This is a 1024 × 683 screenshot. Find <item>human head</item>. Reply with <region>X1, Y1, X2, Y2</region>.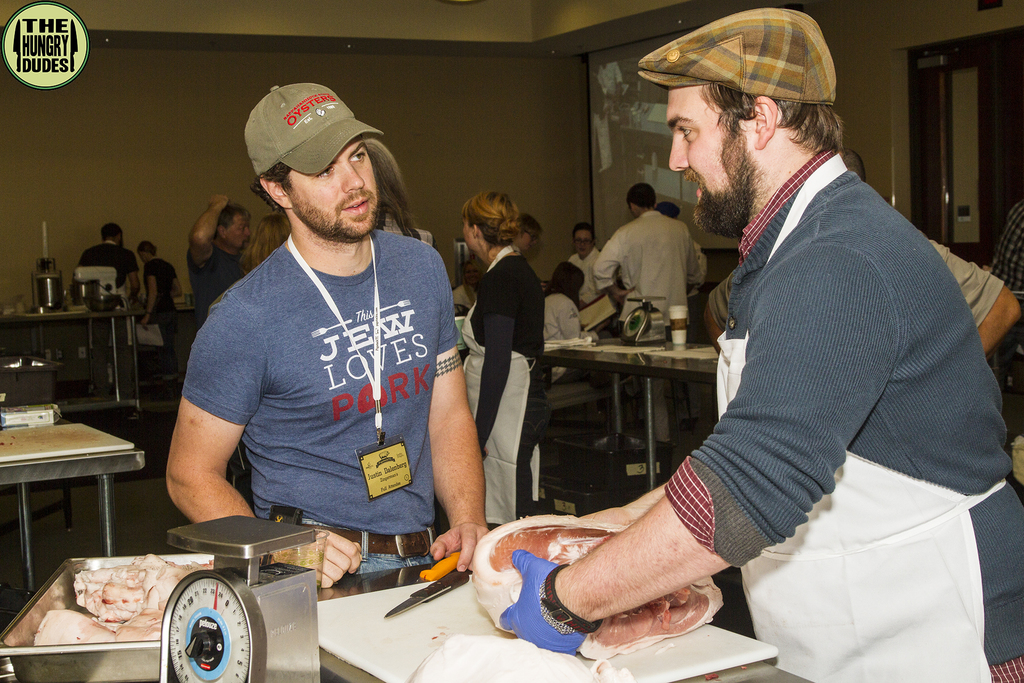
<region>511, 214, 544, 253</region>.
